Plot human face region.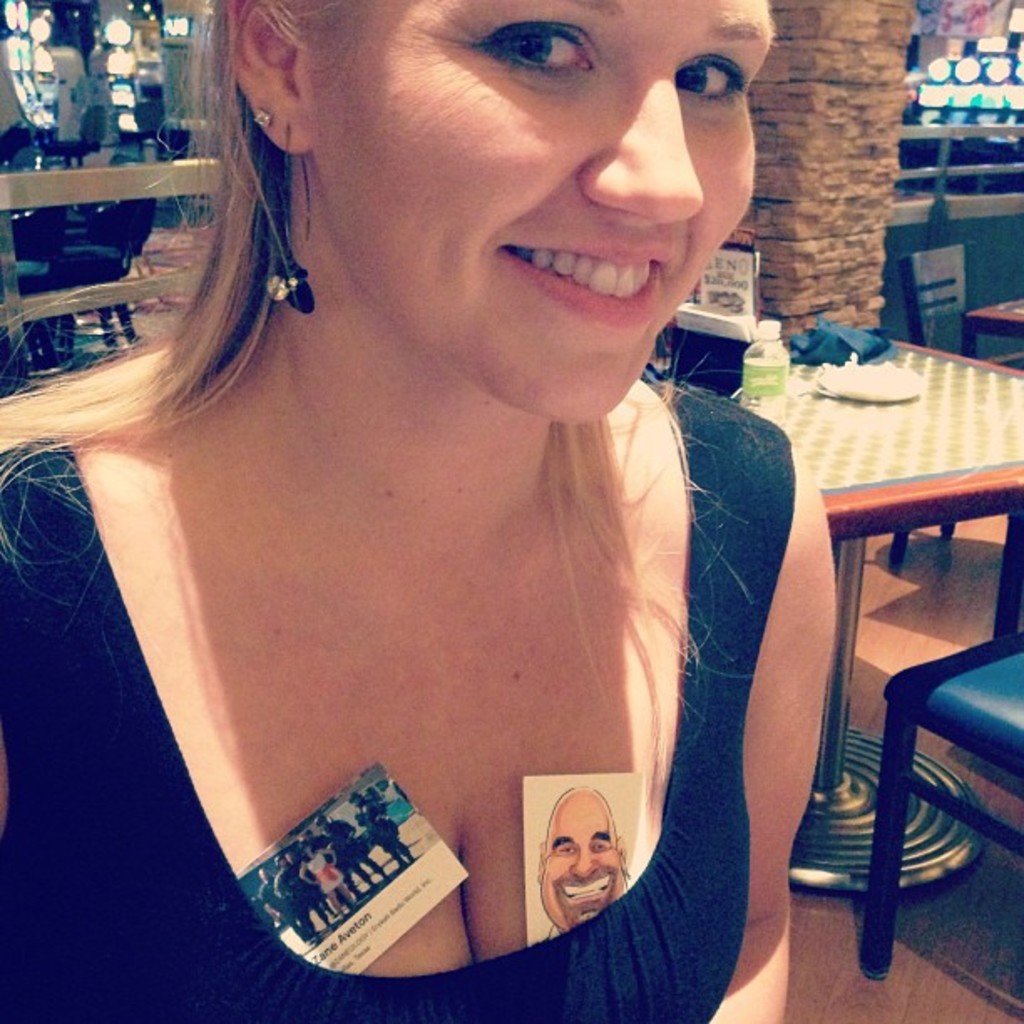
Plotted at {"left": 537, "top": 786, "right": 624, "bottom": 937}.
